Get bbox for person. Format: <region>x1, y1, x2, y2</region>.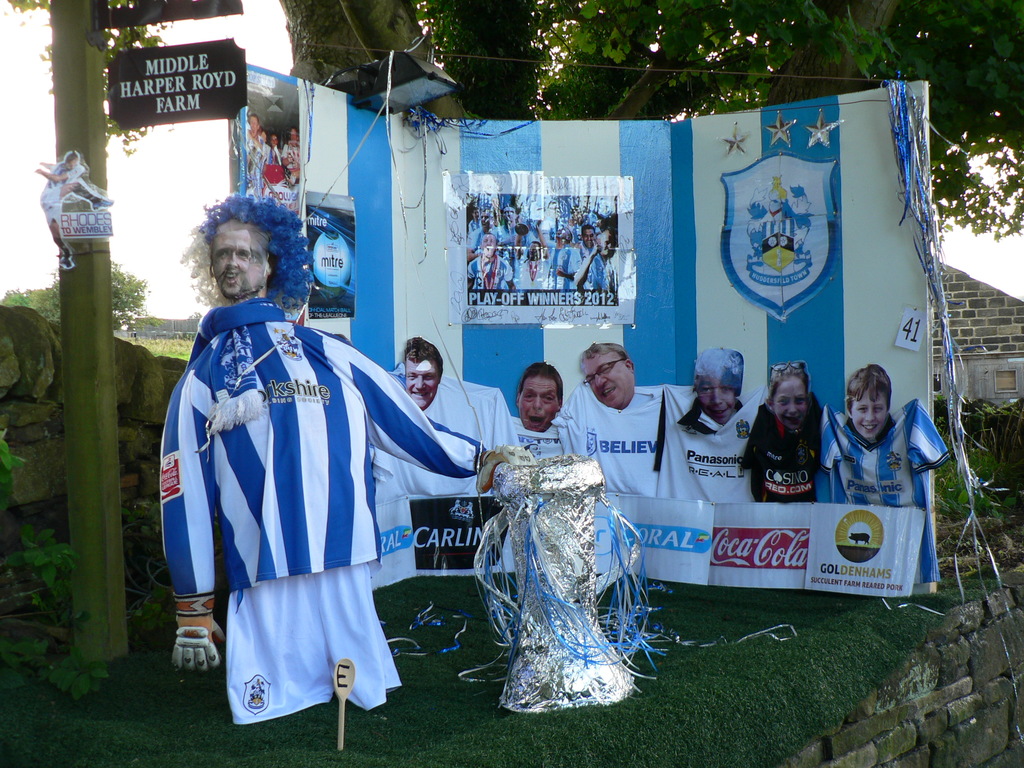
<region>580, 340, 636, 405</region>.
